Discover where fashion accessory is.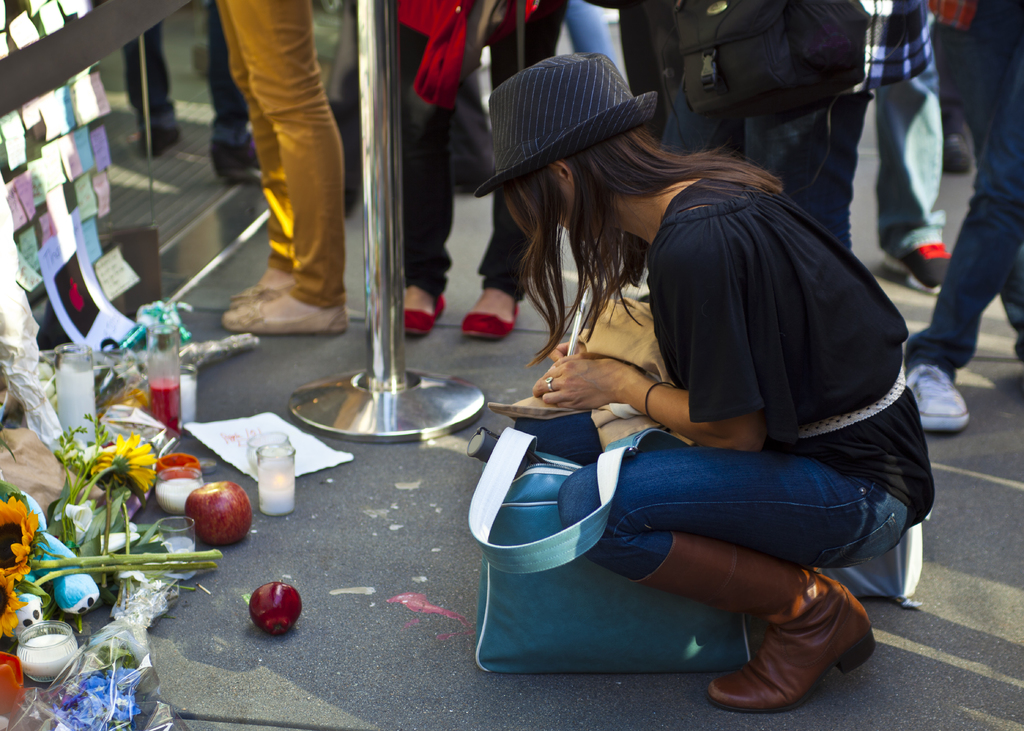
Discovered at bbox(627, 529, 876, 714).
